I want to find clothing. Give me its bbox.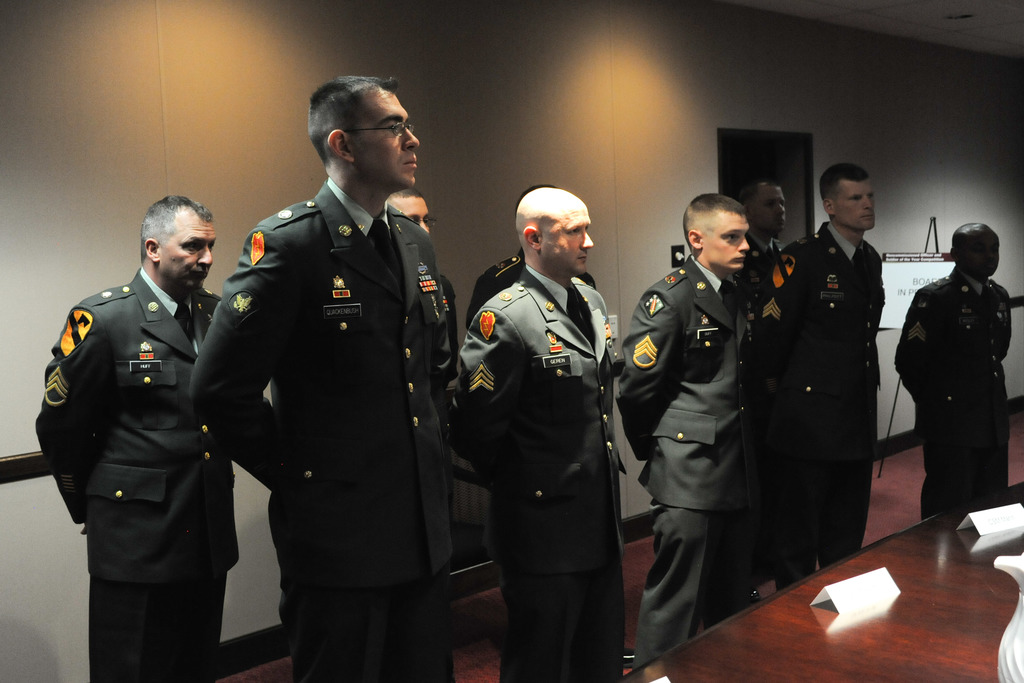
894/268/1012/526.
